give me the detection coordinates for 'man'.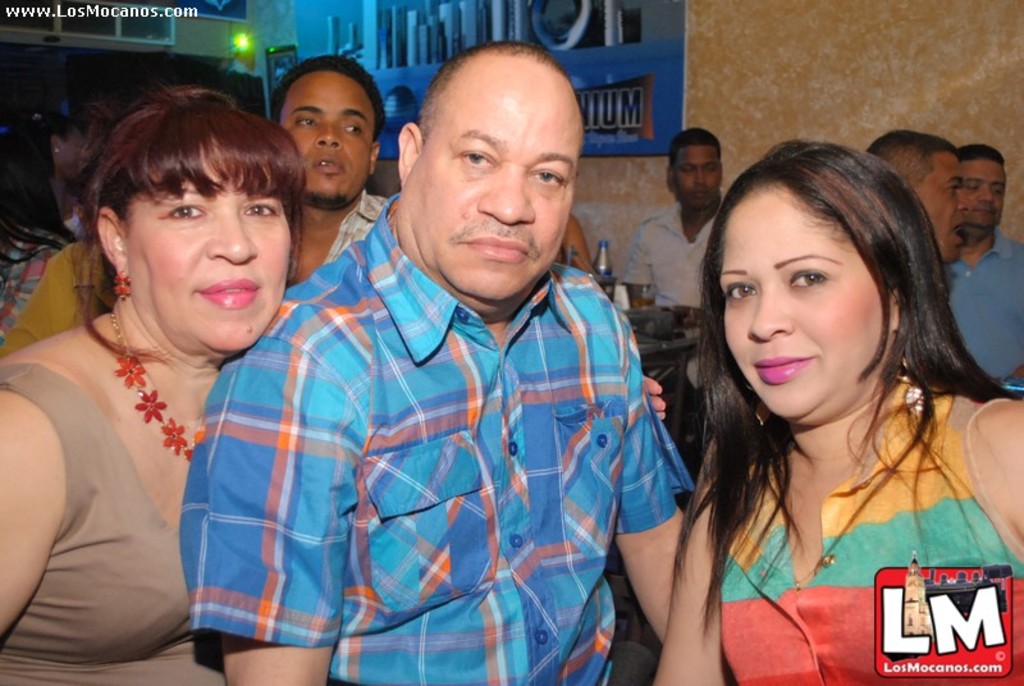
x1=864, y1=131, x2=973, y2=262.
